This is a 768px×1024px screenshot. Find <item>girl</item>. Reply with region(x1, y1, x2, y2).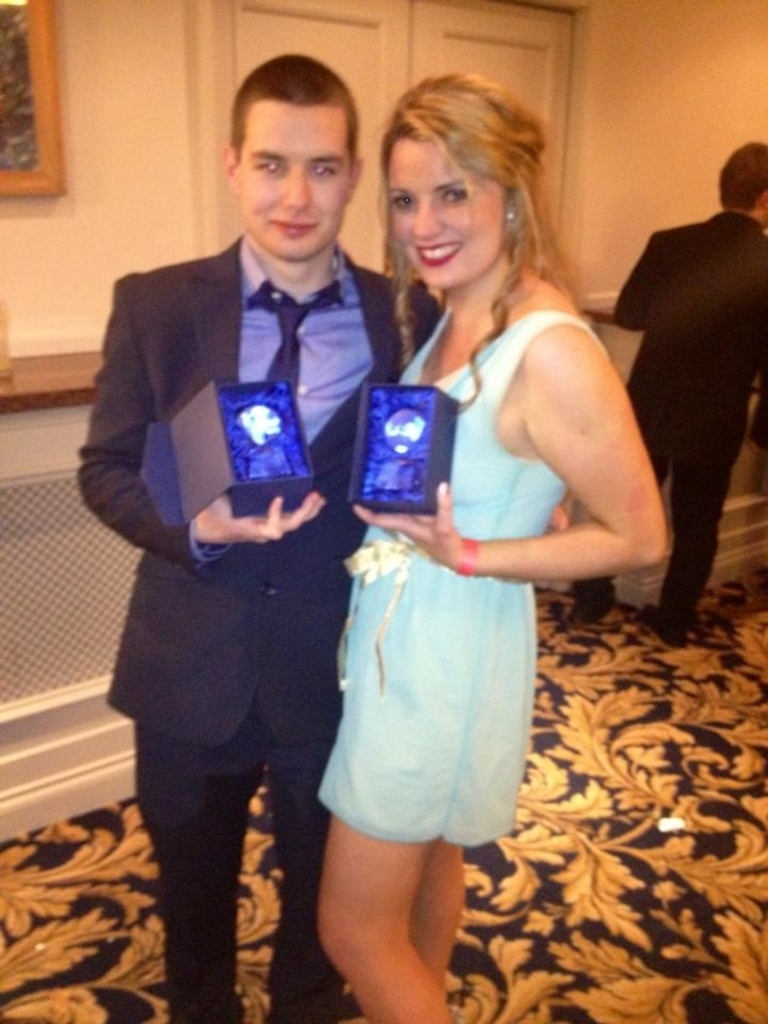
region(317, 70, 659, 1023).
